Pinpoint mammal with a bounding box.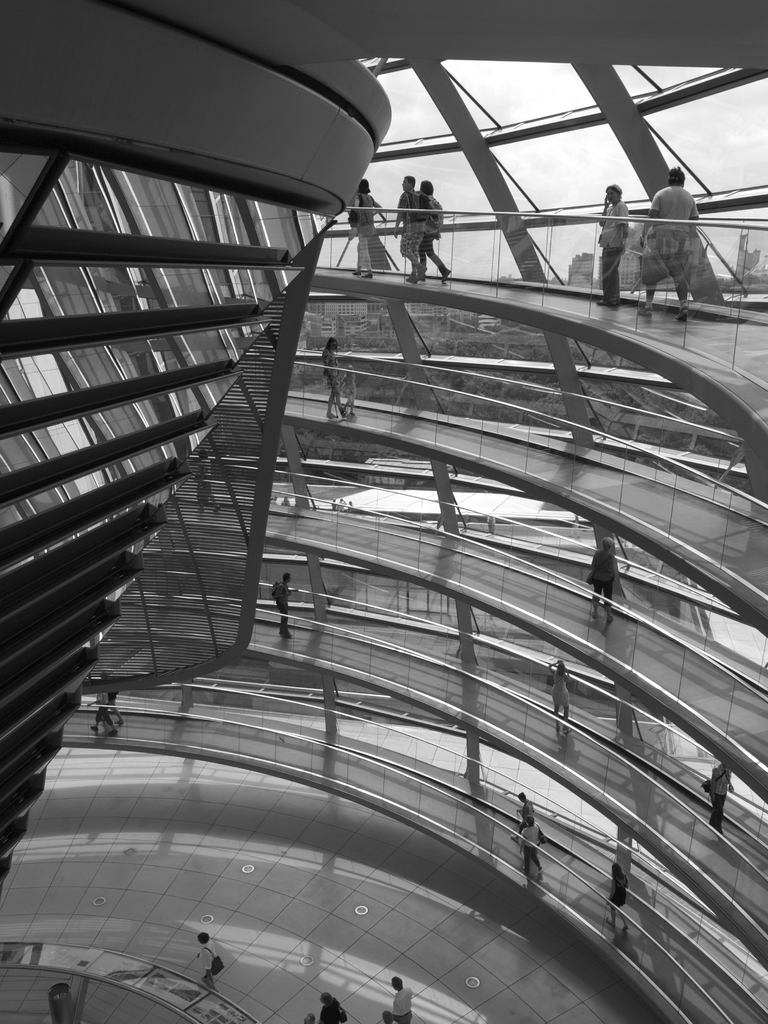
[390, 175, 424, 280].
